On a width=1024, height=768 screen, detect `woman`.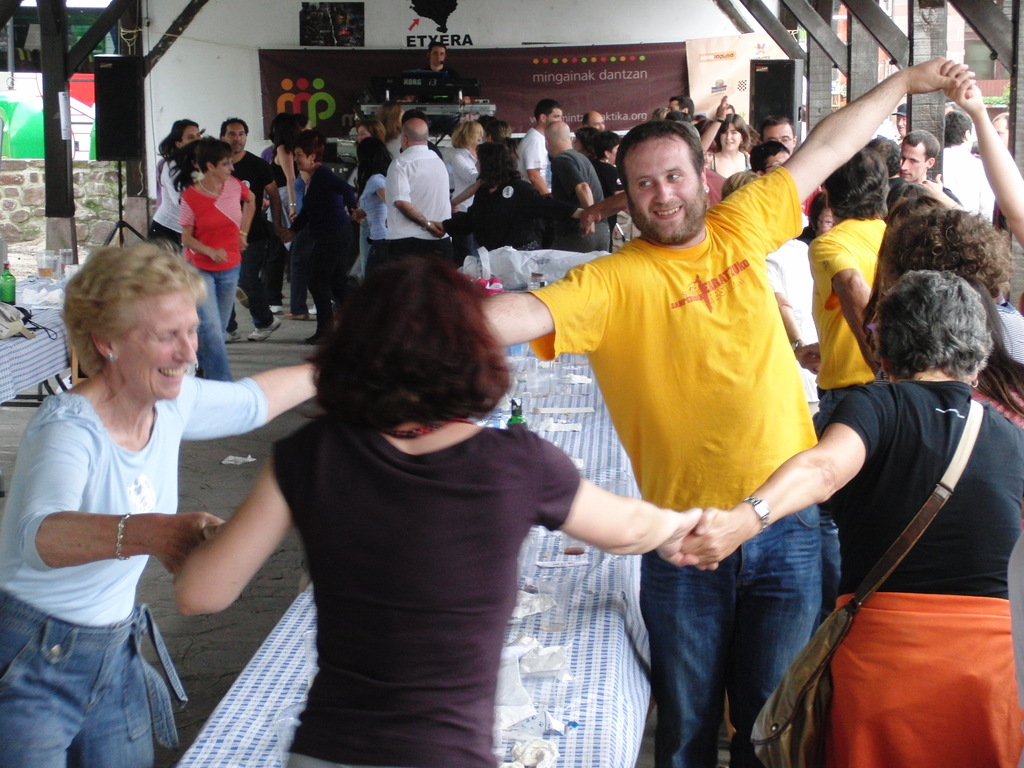
291, 134, 362, 347.
